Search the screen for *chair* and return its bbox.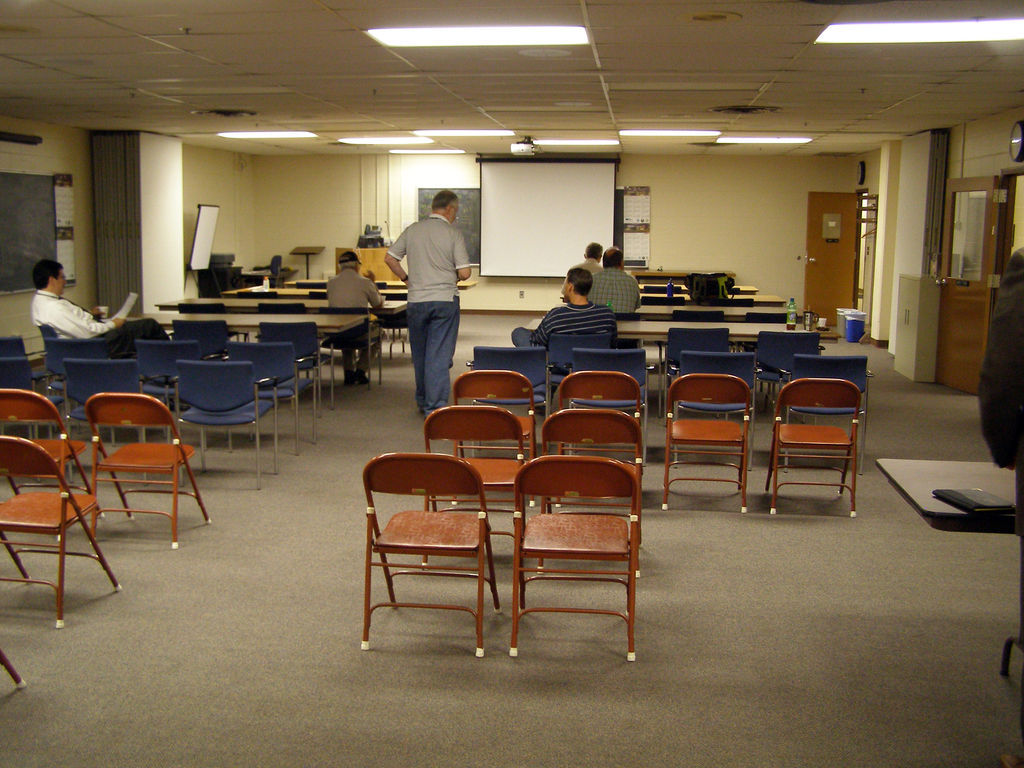
Found: {"x1": 535, "y1": 410, "x2": 646, "y2": 579}.
